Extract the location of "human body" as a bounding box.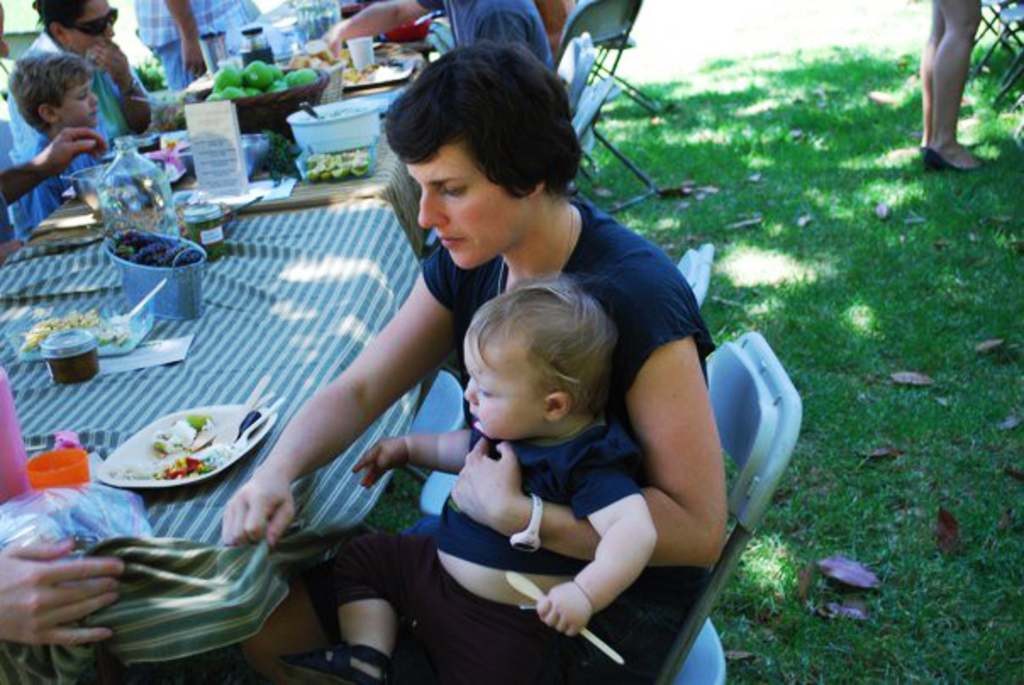
(2, 127, 122, 237).
